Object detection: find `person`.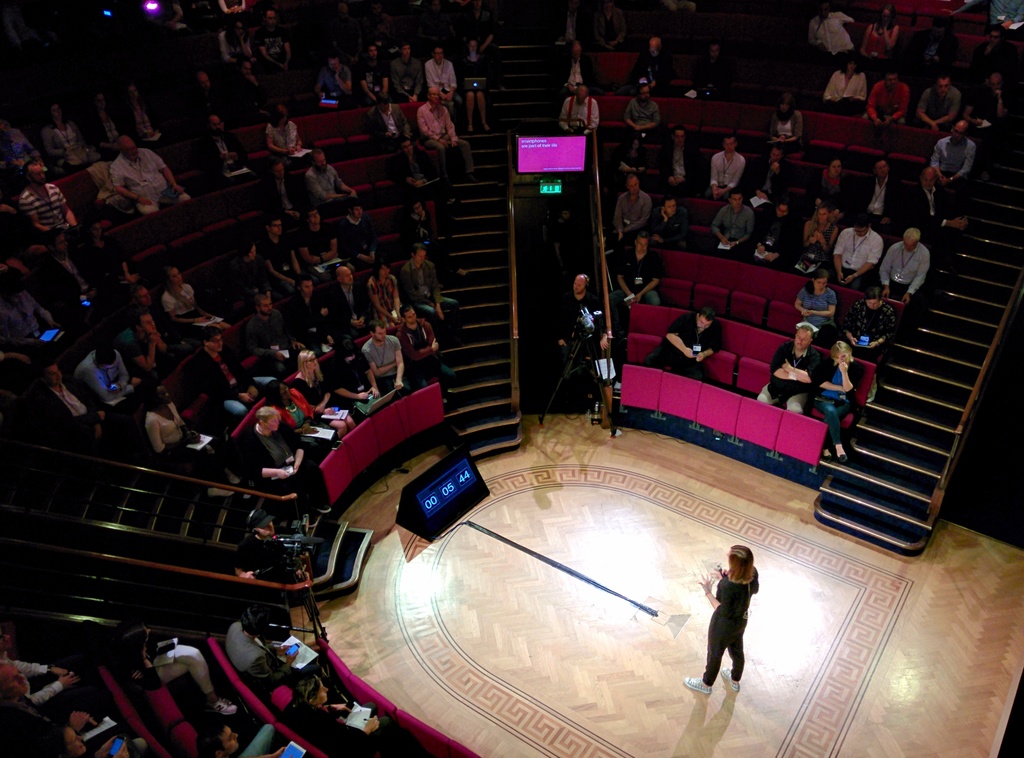
[x1=710, y1=134, x2=754, y2=190].
